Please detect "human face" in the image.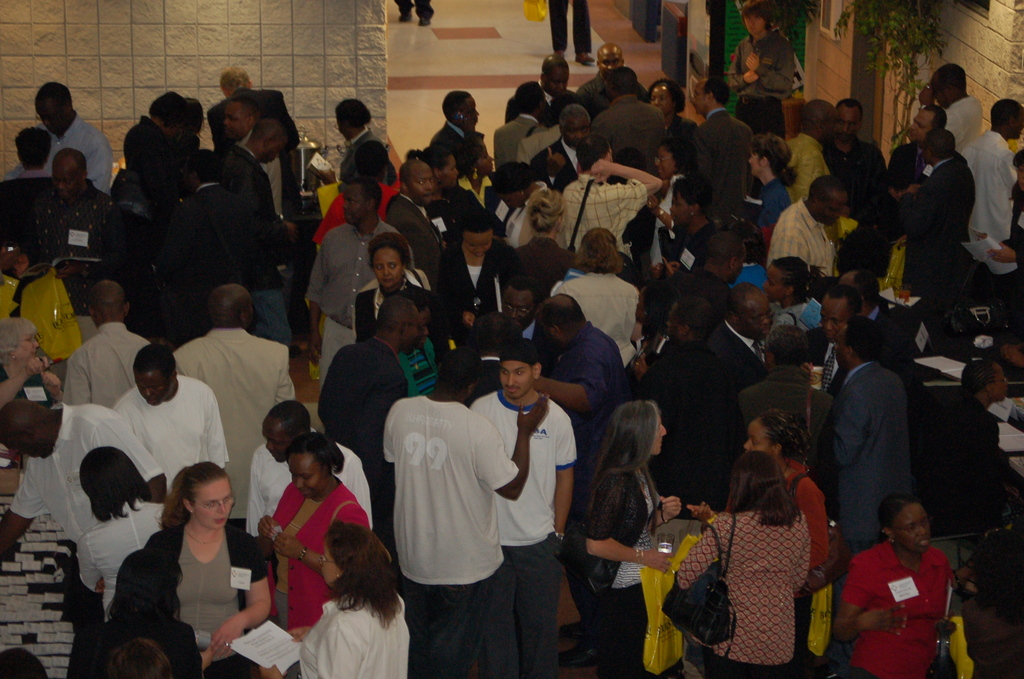
{"left": 411, "top": 165, "right": 433, "bottom": 209}.
